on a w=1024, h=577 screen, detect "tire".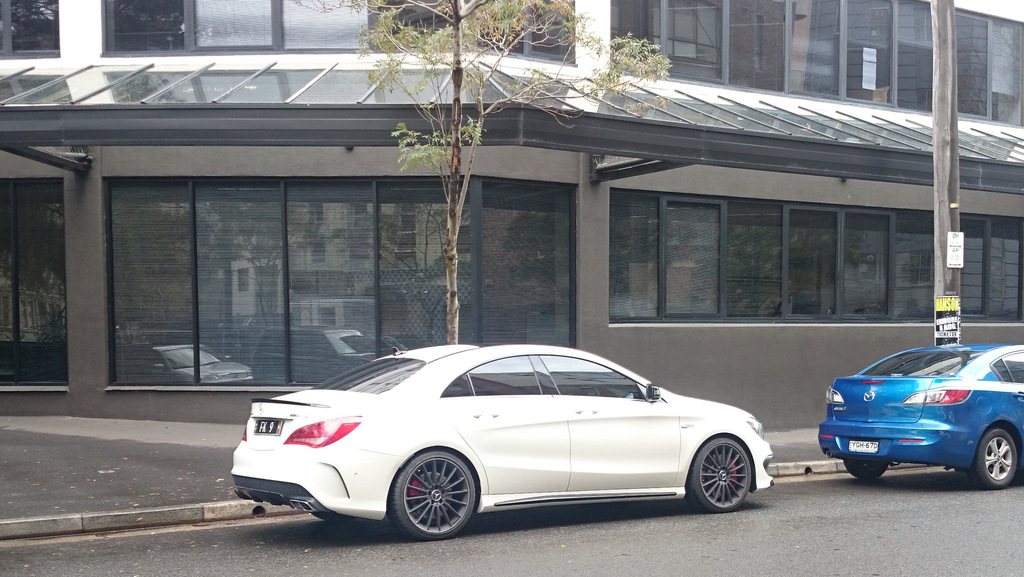
box(972, 425, 1020, 489).
